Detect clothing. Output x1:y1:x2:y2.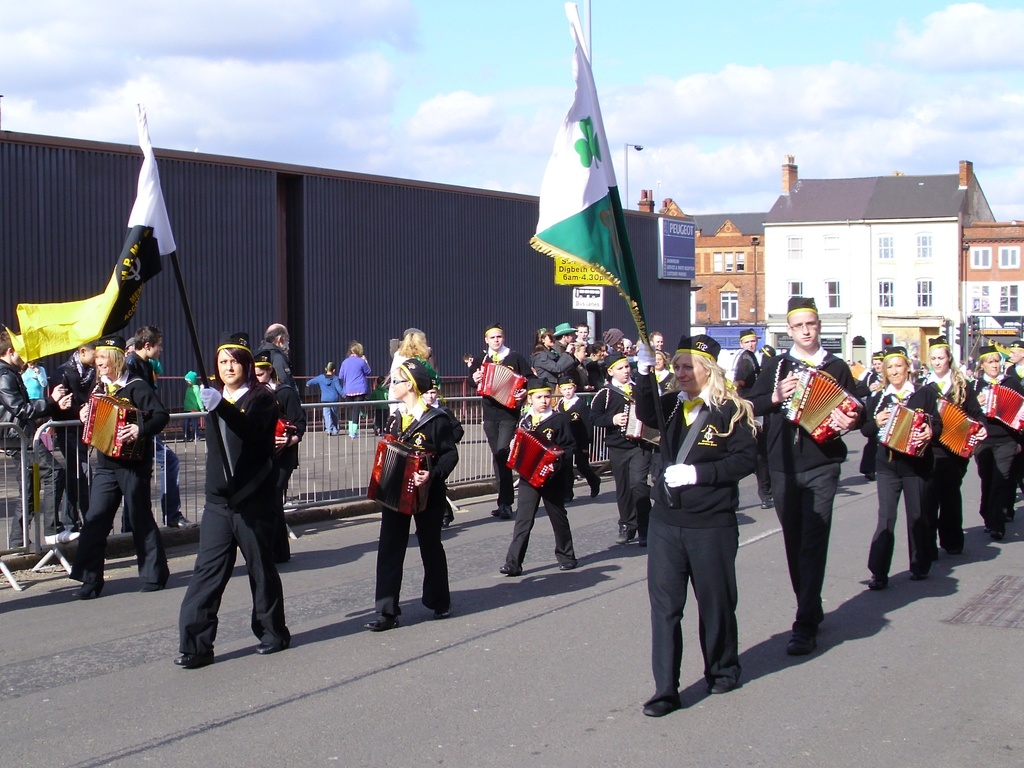
20:359:49:406.
